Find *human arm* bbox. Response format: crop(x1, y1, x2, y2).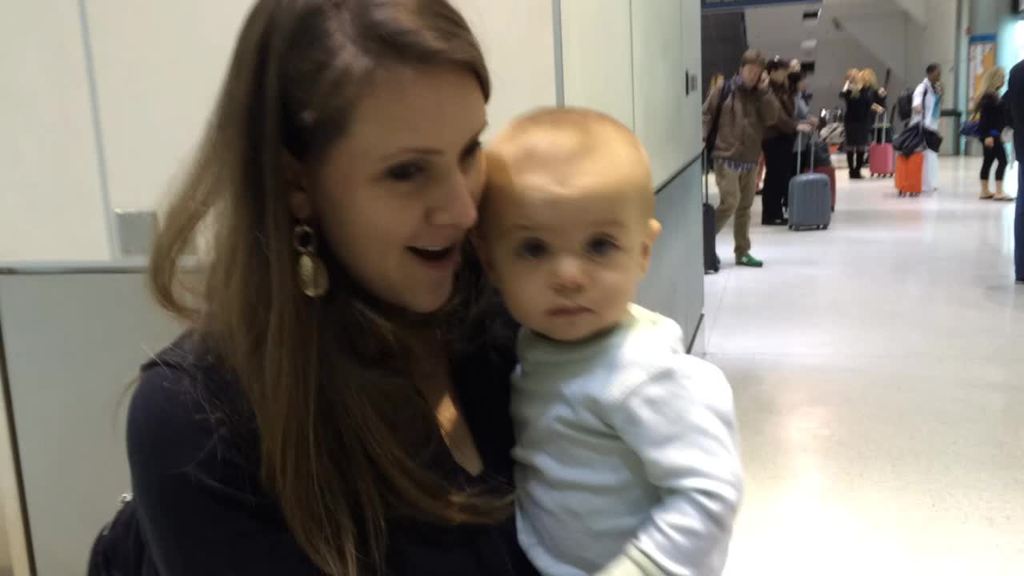
crop(792, 83, 818, 132).
